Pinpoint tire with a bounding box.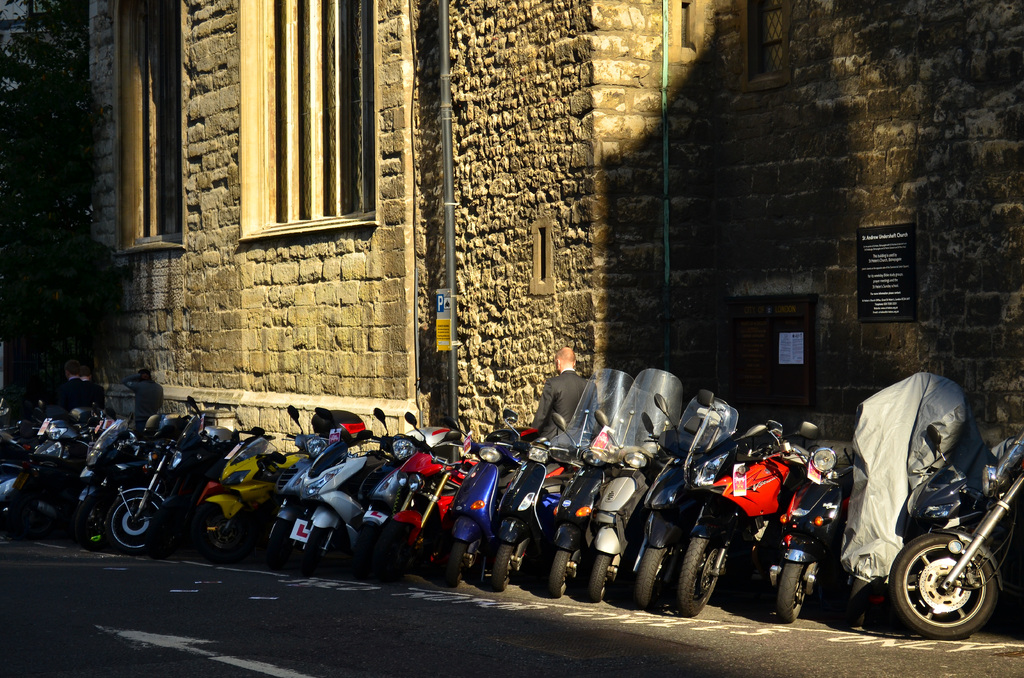
(x1=491, y1=545, x2=515, y2=591).
